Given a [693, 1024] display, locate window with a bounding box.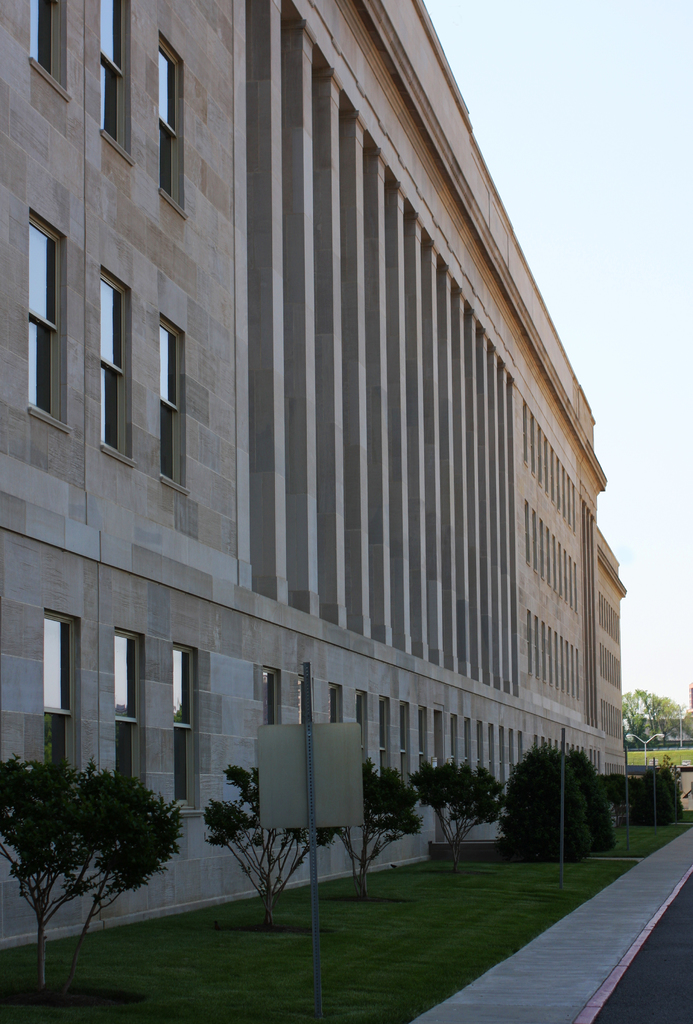
Located: [159,312,191,493].
